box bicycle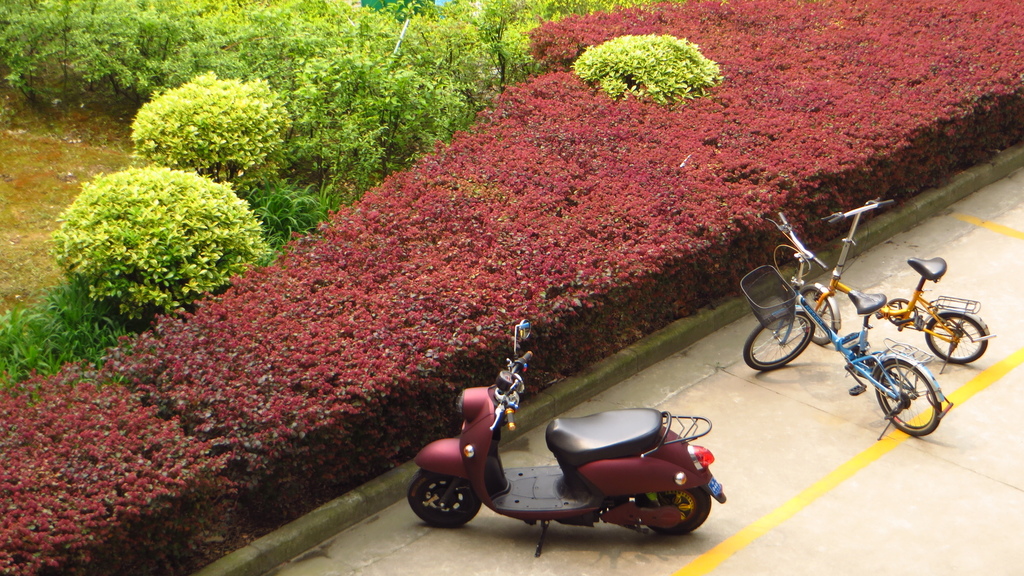
[797,198,989,363]
